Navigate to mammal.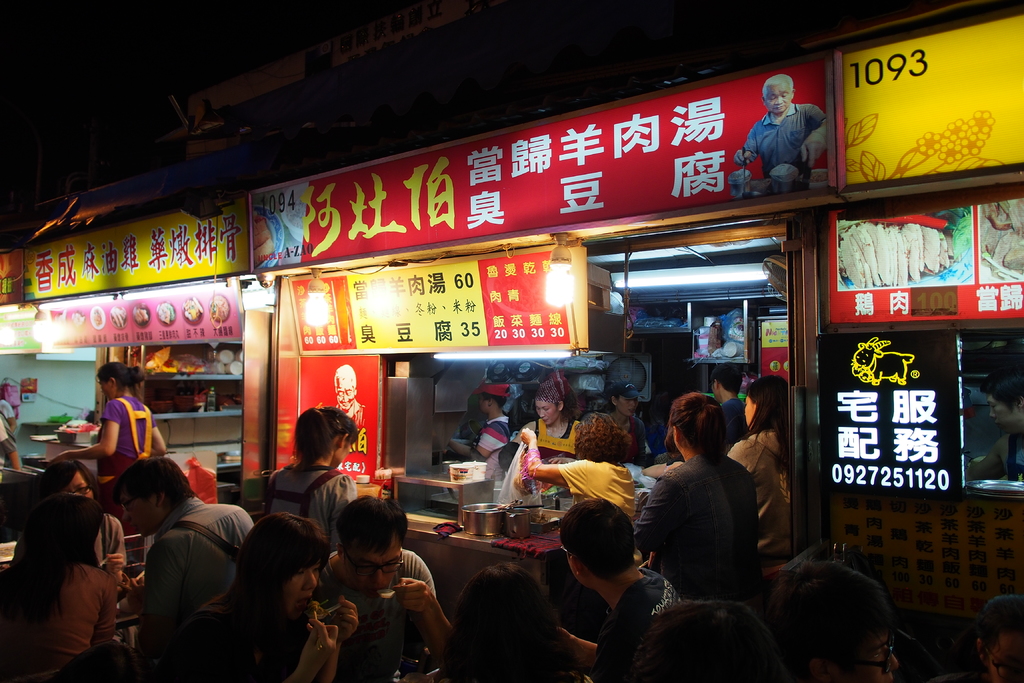
Navigation target: locate(724, 374, 793, 561).
